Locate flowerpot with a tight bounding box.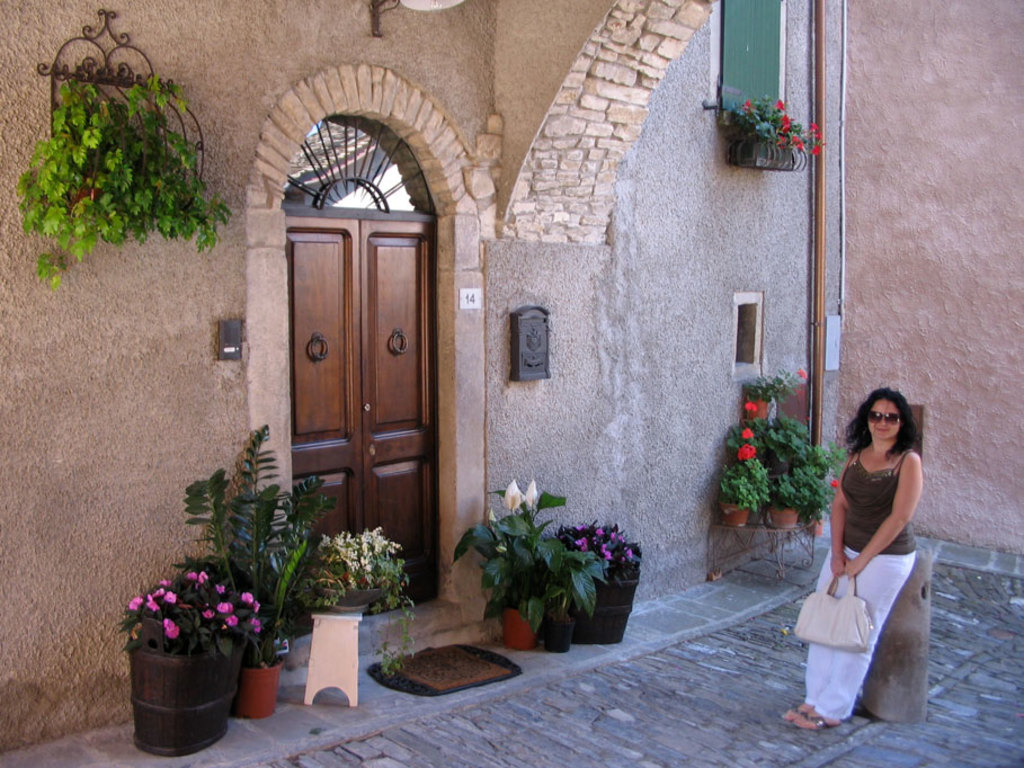
bbox=(237, 660, 286, 718).
